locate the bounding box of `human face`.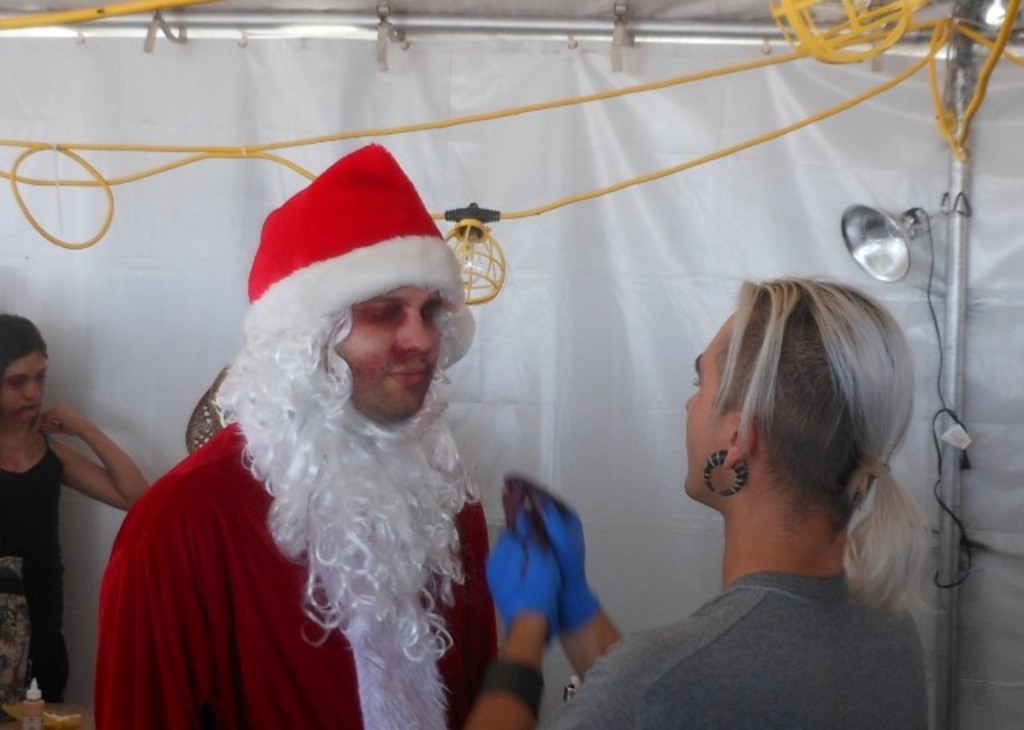
Bounding box: 685/322/733/493.
